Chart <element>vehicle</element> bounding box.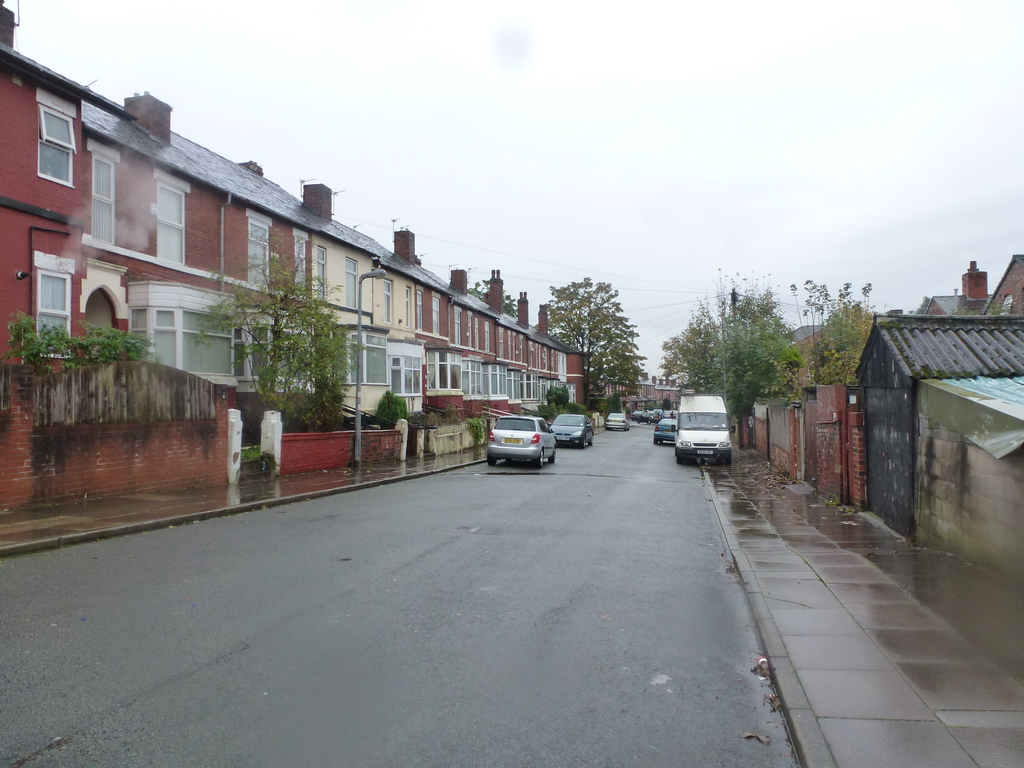
Charted: pyautogui.locateOnScreen(676, 389, 732, 466).
